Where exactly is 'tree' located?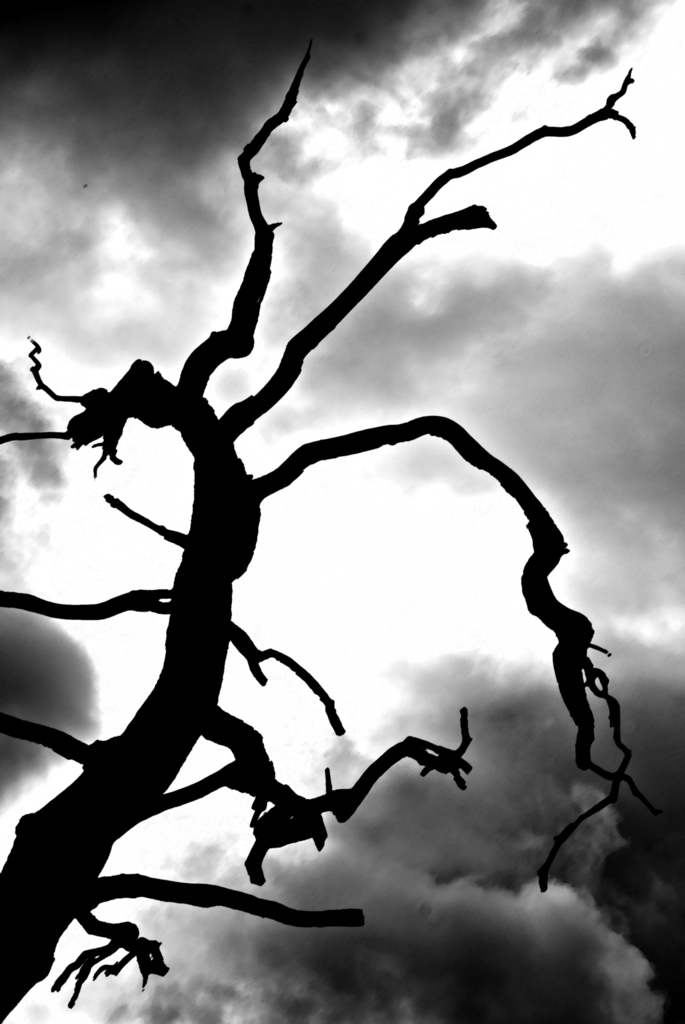
Its bounding box is [0,45,659,893].
